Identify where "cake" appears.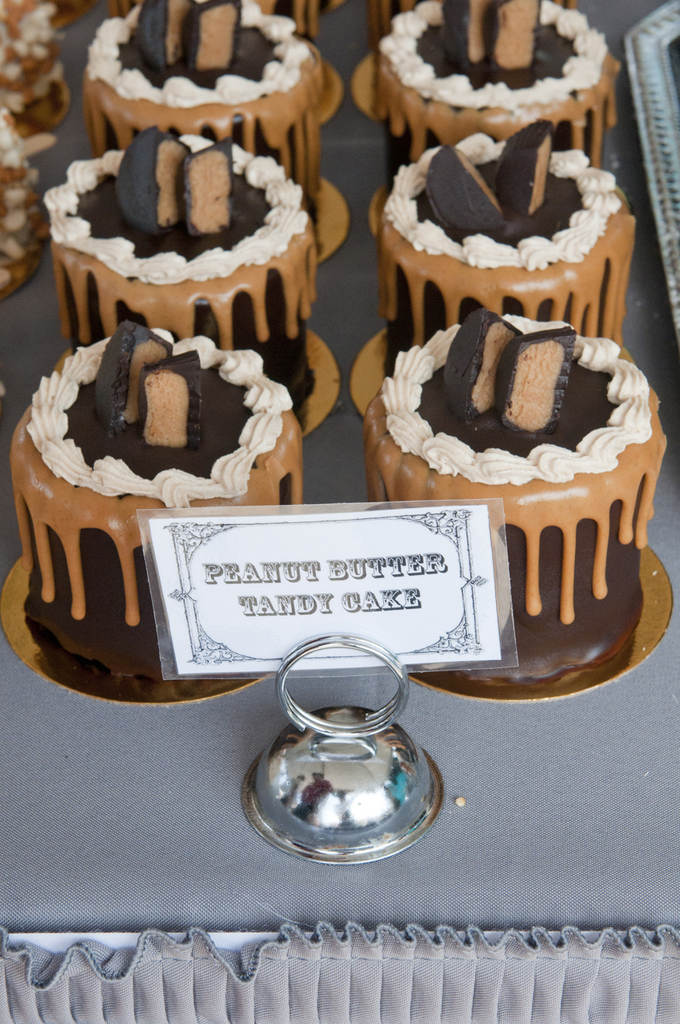
Appears at box(362, 303, 665, 693).
